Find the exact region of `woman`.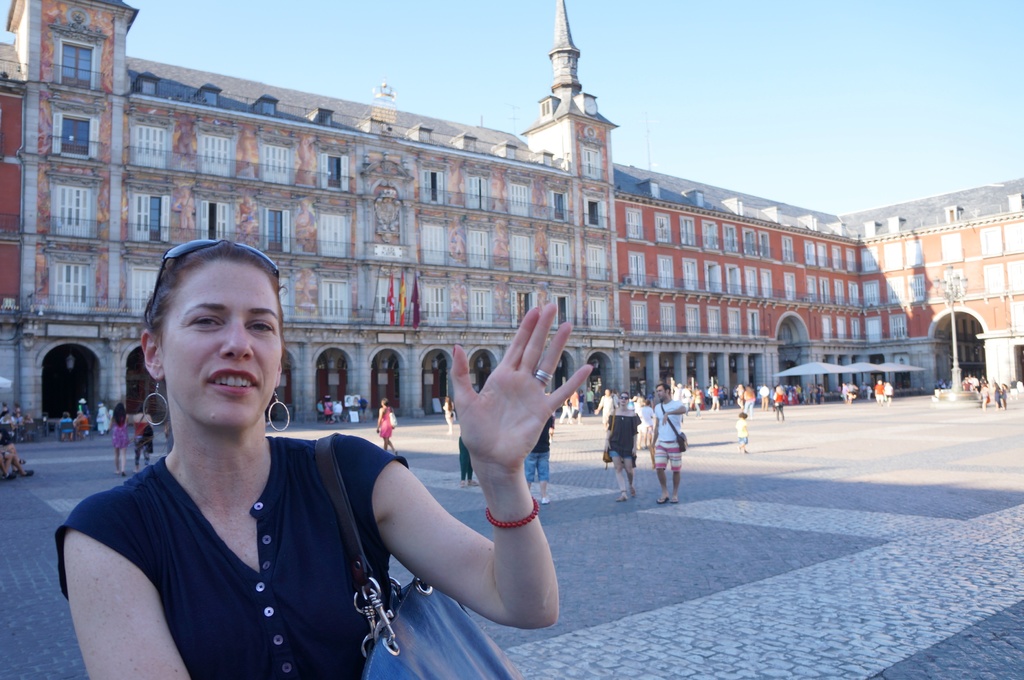
Exact region: l=110, t=402, r=129, b=477.
